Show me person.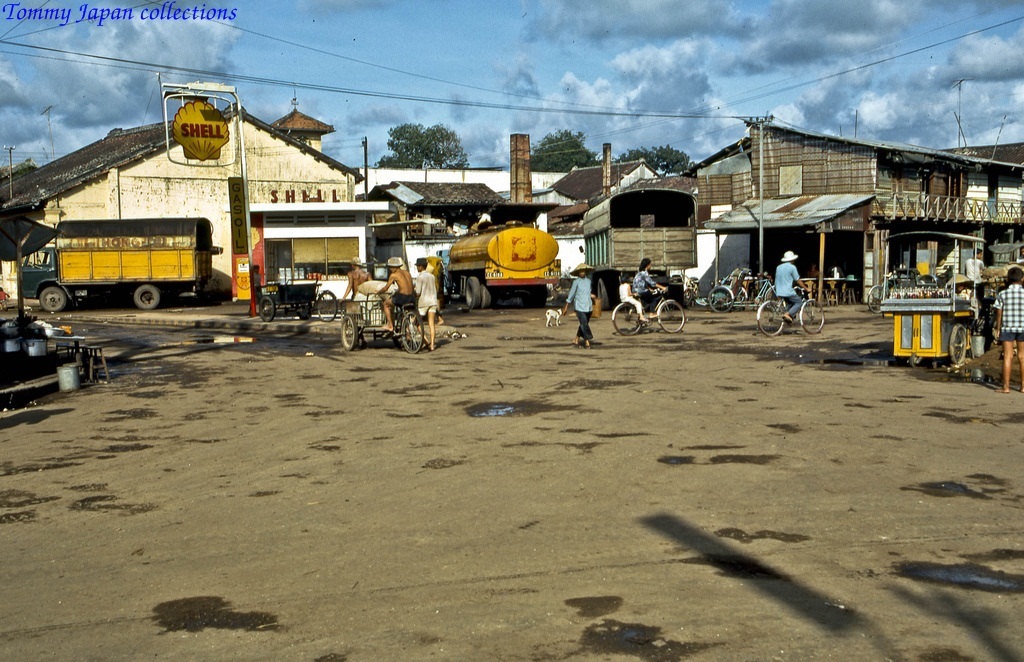
person is here: [x1=614, y1=278, x2=646, y2=324].
